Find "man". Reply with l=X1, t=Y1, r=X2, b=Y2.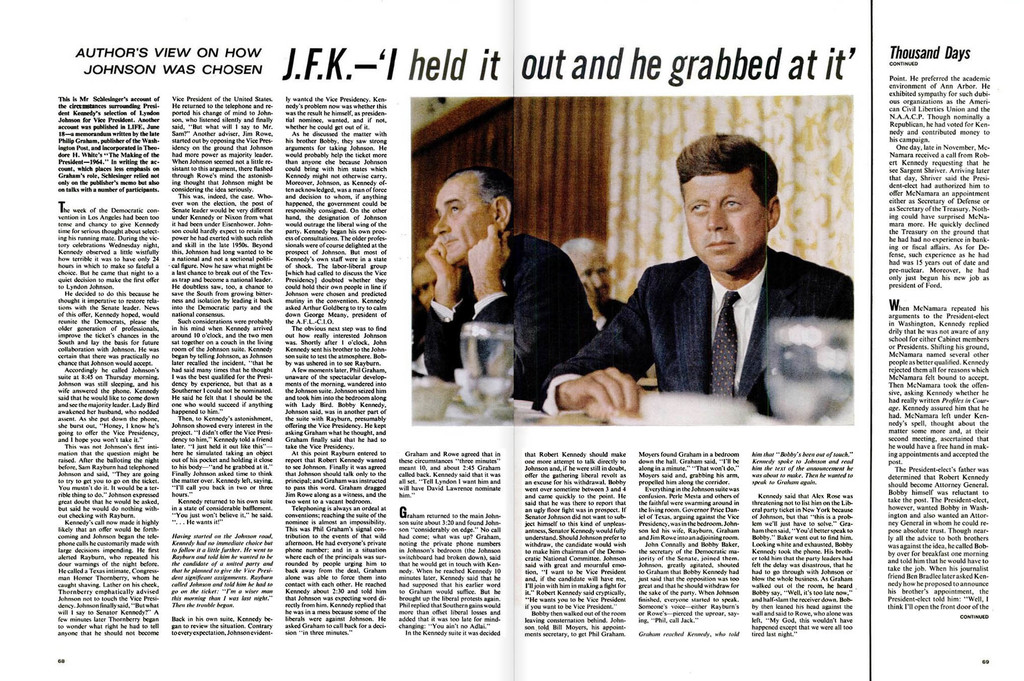
l=559, t=238, r=630, b=340.
